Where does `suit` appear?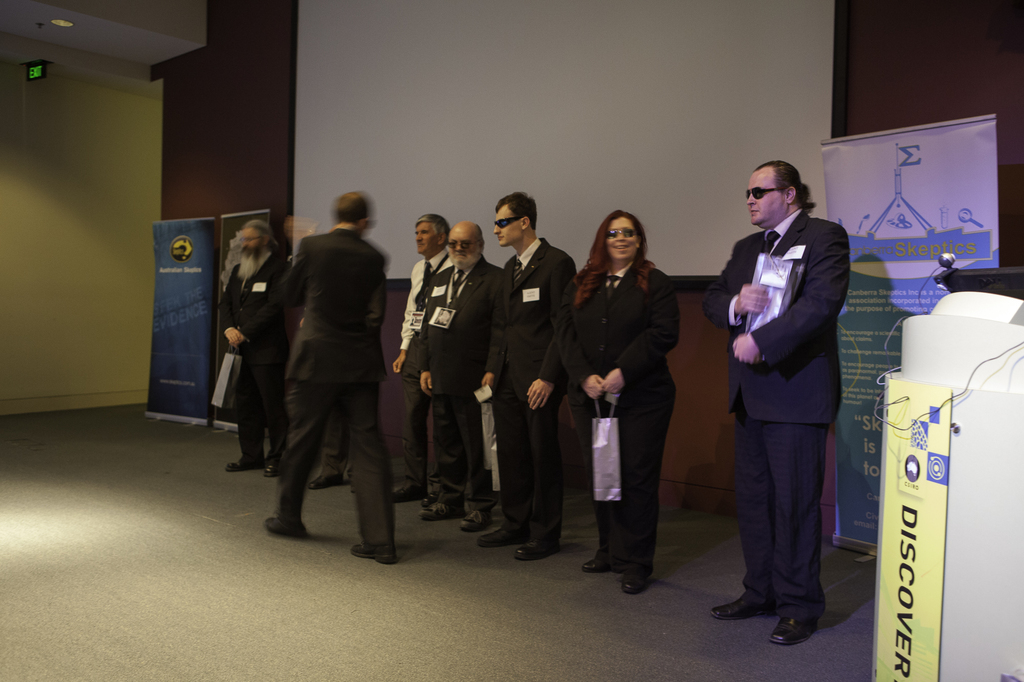
Appears at <region>215, 243, 294, 466</region>.
